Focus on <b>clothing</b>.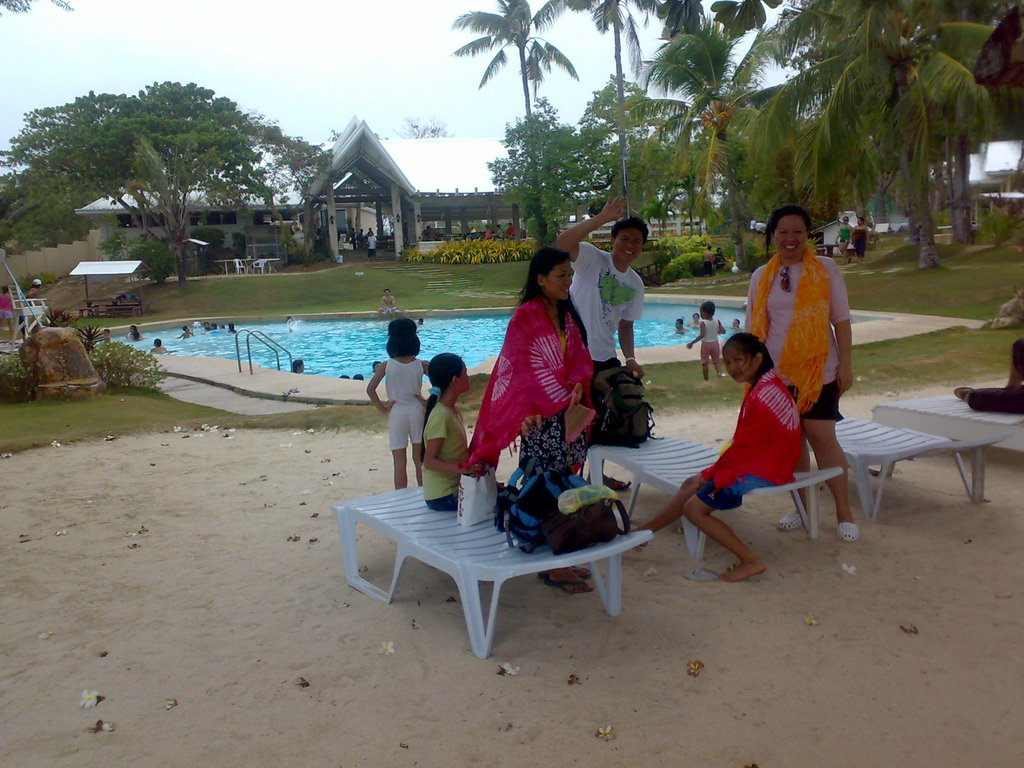
Focused at BBox(689, 312, 715, 375).
